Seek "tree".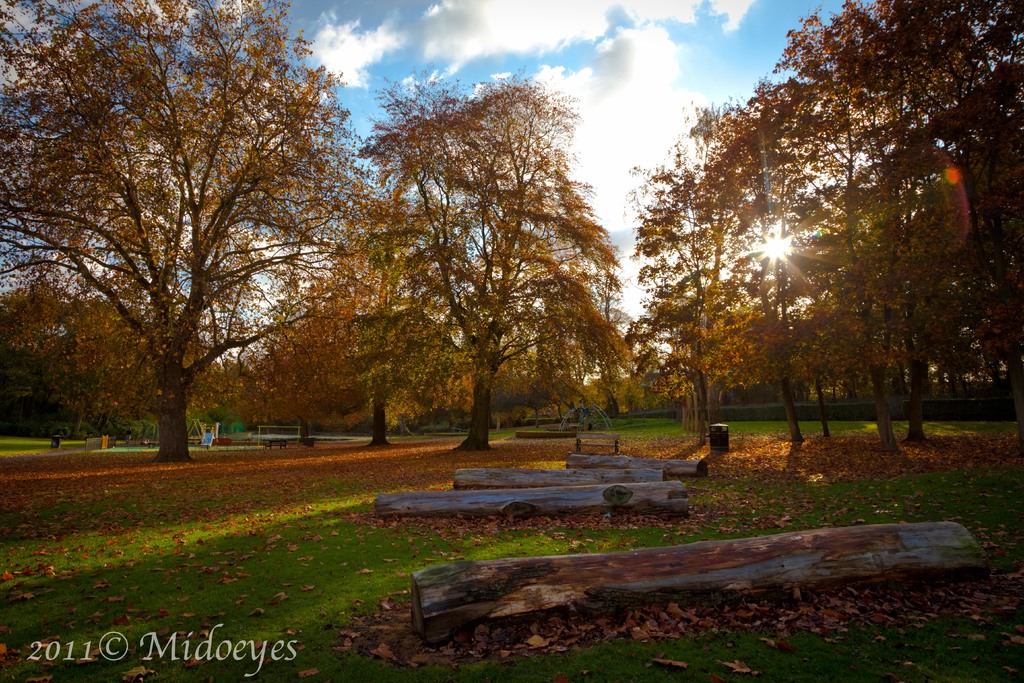
region(230, 288, 362, 447).
